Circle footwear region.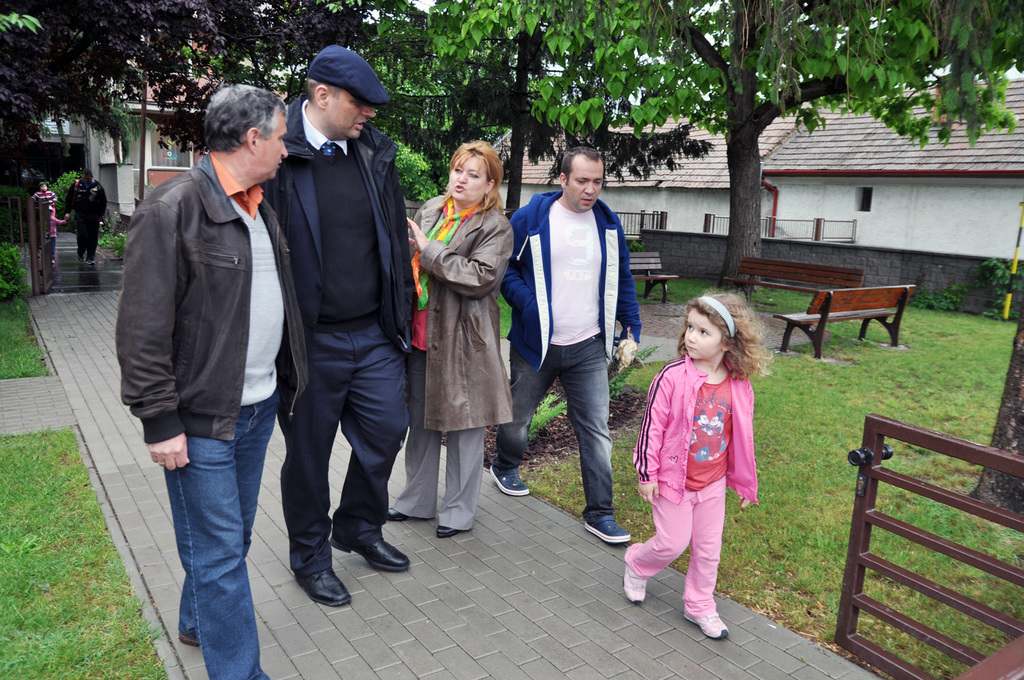
Region: pyautogui.locateOnScreen(492, 468, 531, 498).
